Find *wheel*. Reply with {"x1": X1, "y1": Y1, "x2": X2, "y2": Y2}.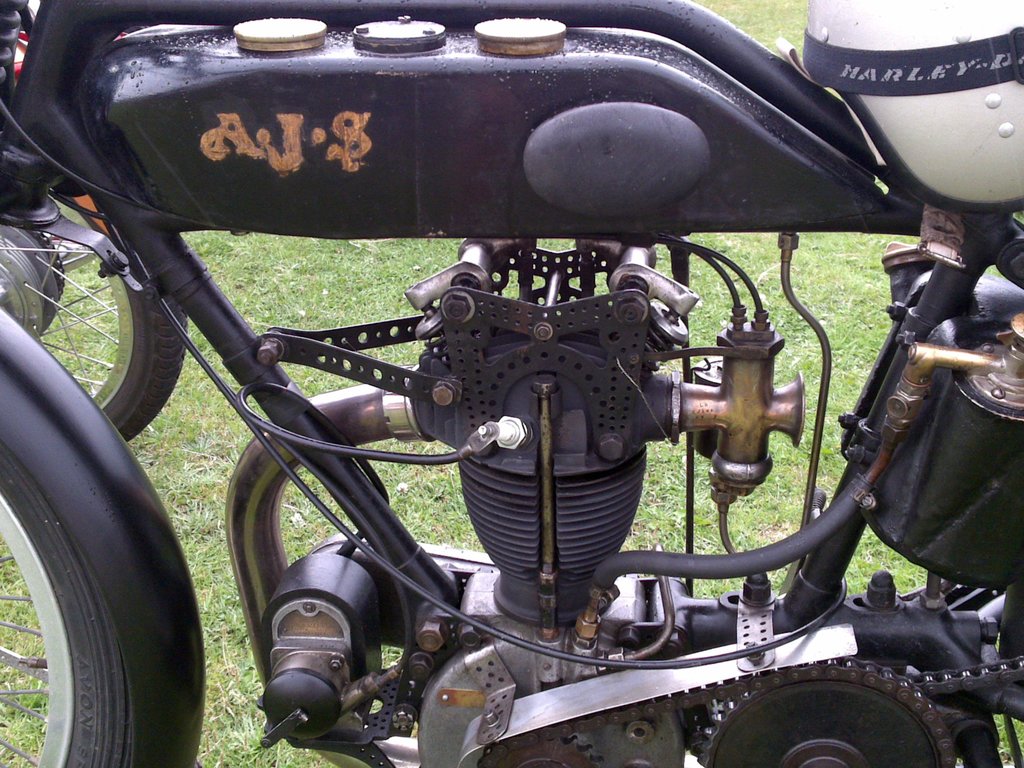
{"x1": 0, "y1": 300, "x2": 212, "y2": 767}.
